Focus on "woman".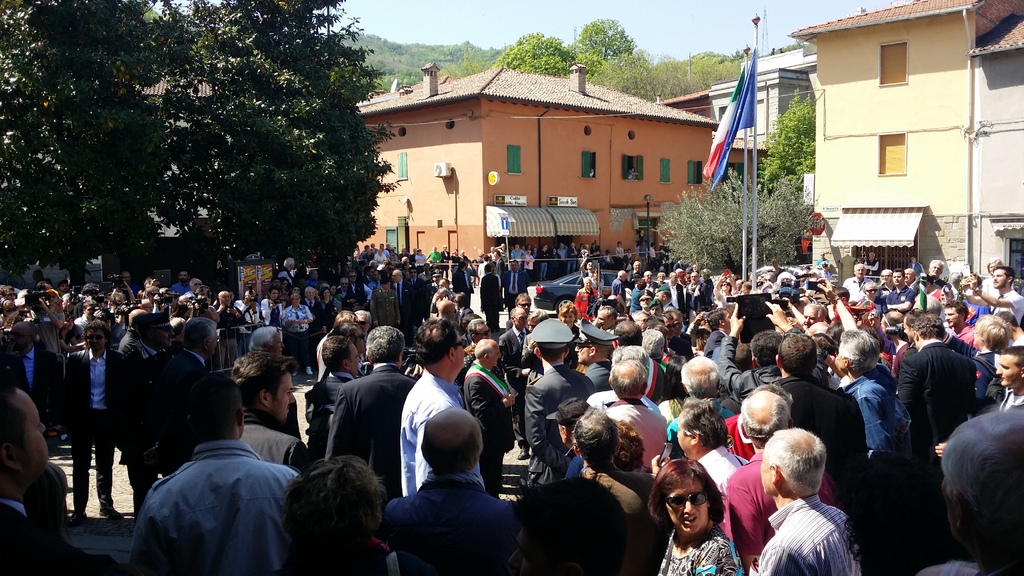
Focused at locate(644, 454, 758, 574).
